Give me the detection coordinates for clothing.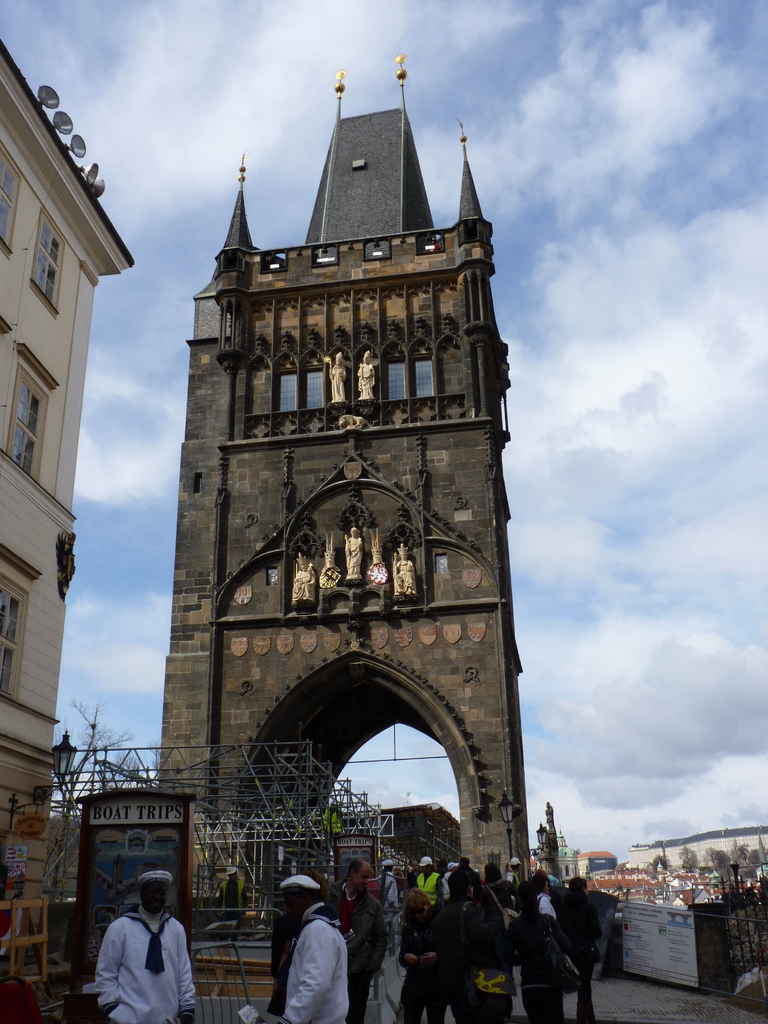
bbox=[377, 868, 396, 910].
